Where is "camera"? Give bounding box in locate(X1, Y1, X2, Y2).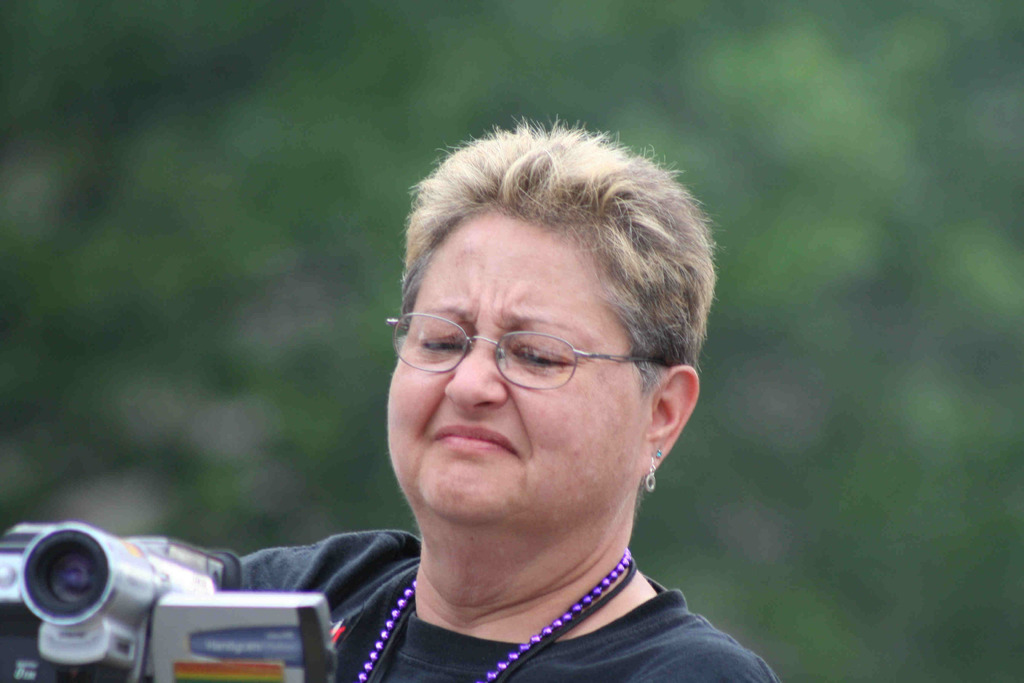
locate(14, 525, 372, 671).
